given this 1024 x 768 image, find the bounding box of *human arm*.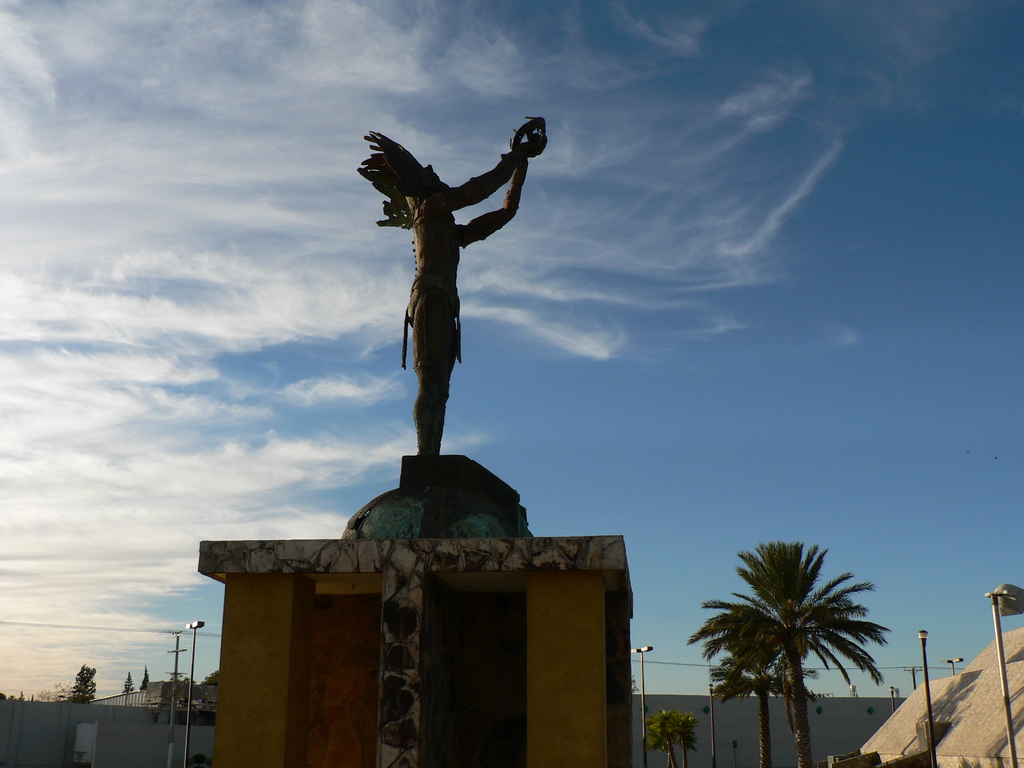
[x1=449, y1=154, x2=530, y2=241].
